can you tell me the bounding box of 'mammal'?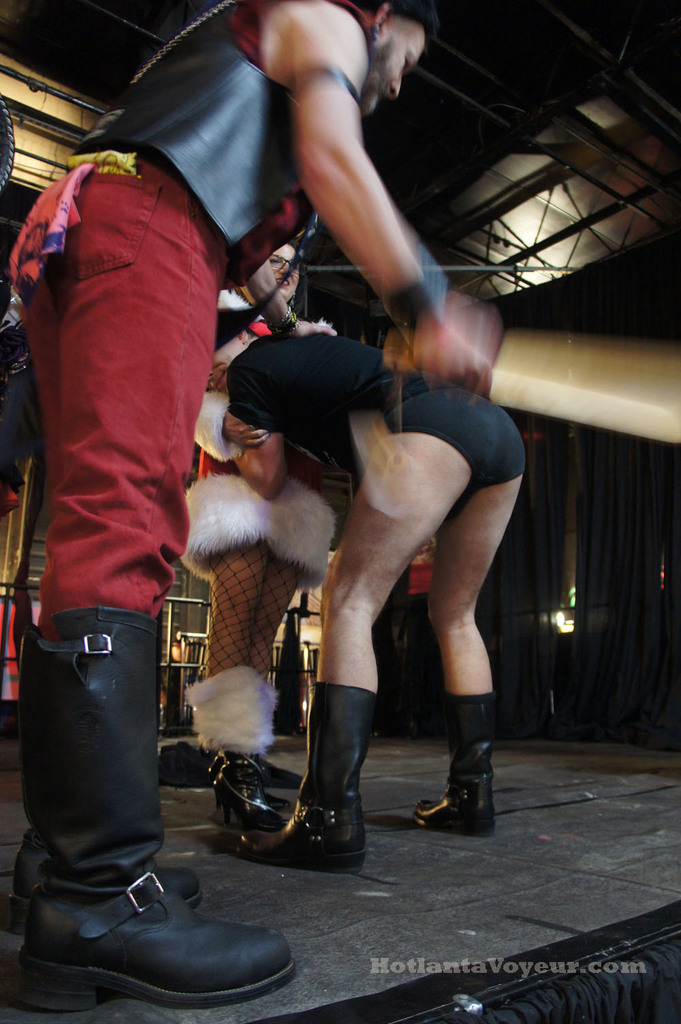
region(224, 324, 529, 858).
